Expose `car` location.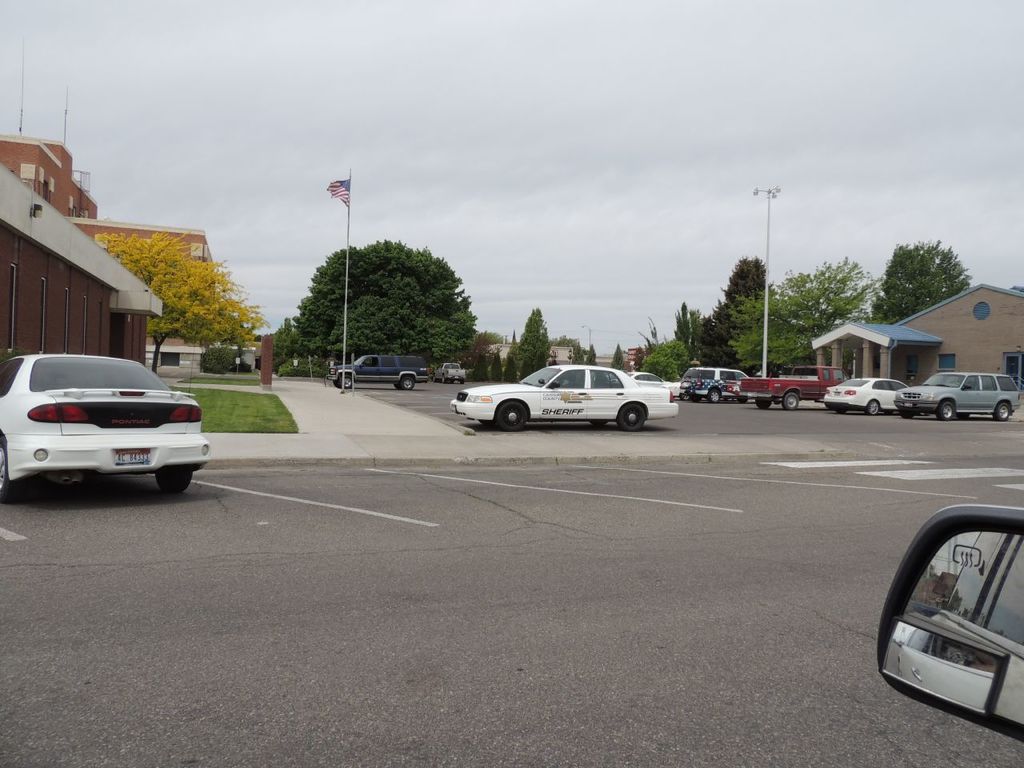
Exposed at rect(451, 366, 683, 430).
